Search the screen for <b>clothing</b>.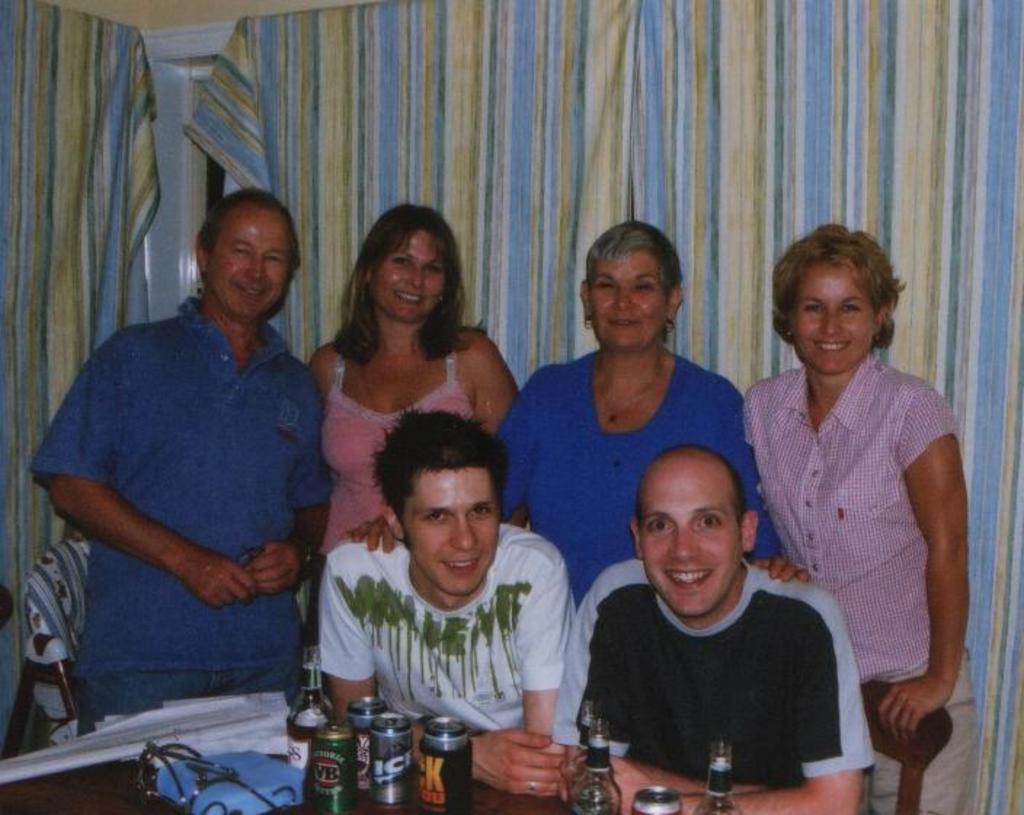
Found at <box>23,285,340,726</box>.
